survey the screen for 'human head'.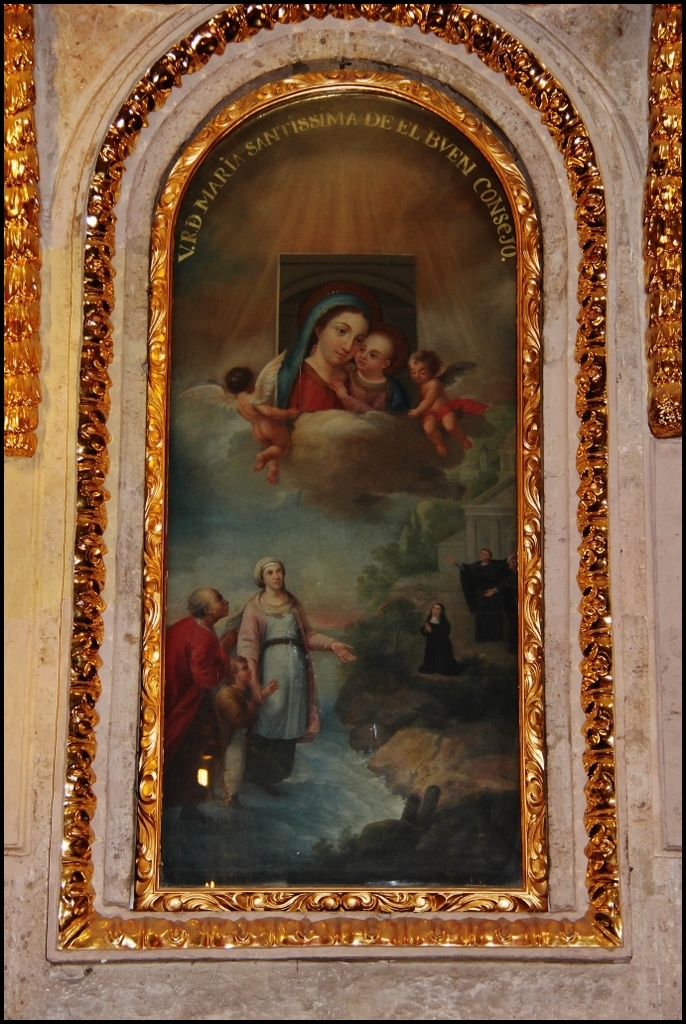
Survey found: <region>429, 601, 445, 617</region>.
